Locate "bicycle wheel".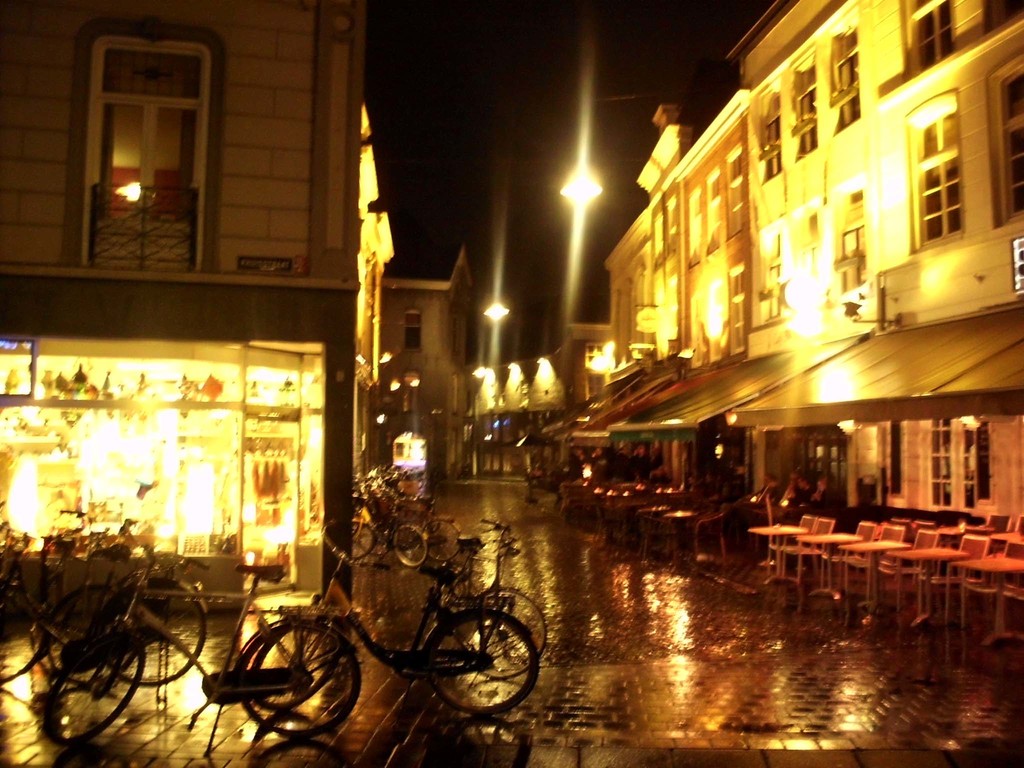
Bounding box: 232, 621, 365, 741.
